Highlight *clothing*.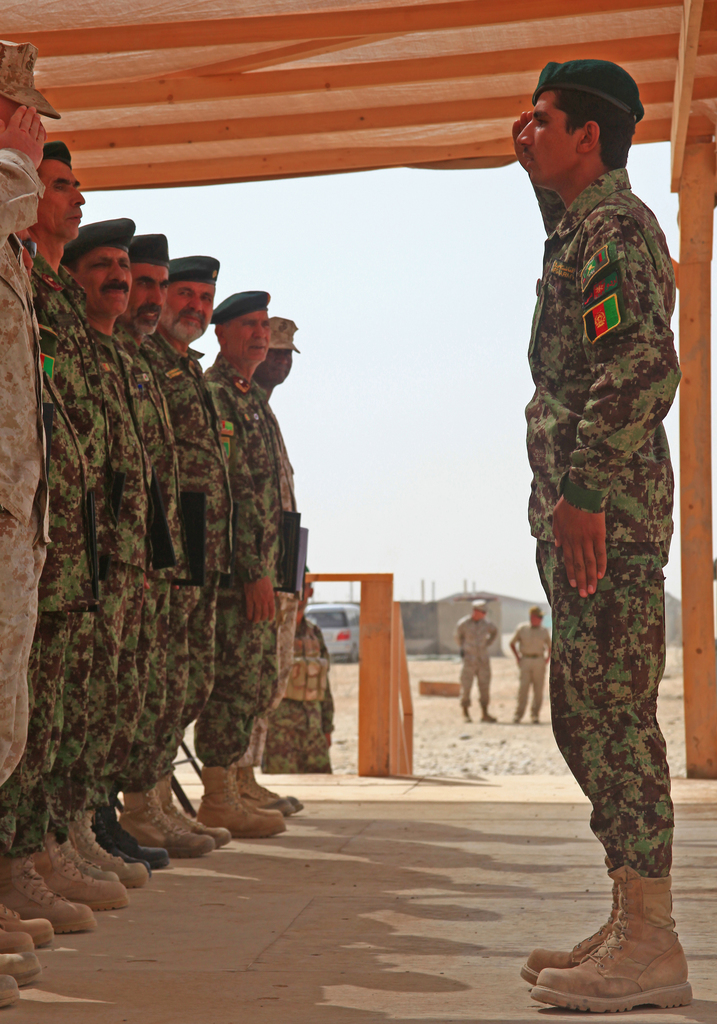
Highlighted region: l=120, t=350, r=190, b=790.
